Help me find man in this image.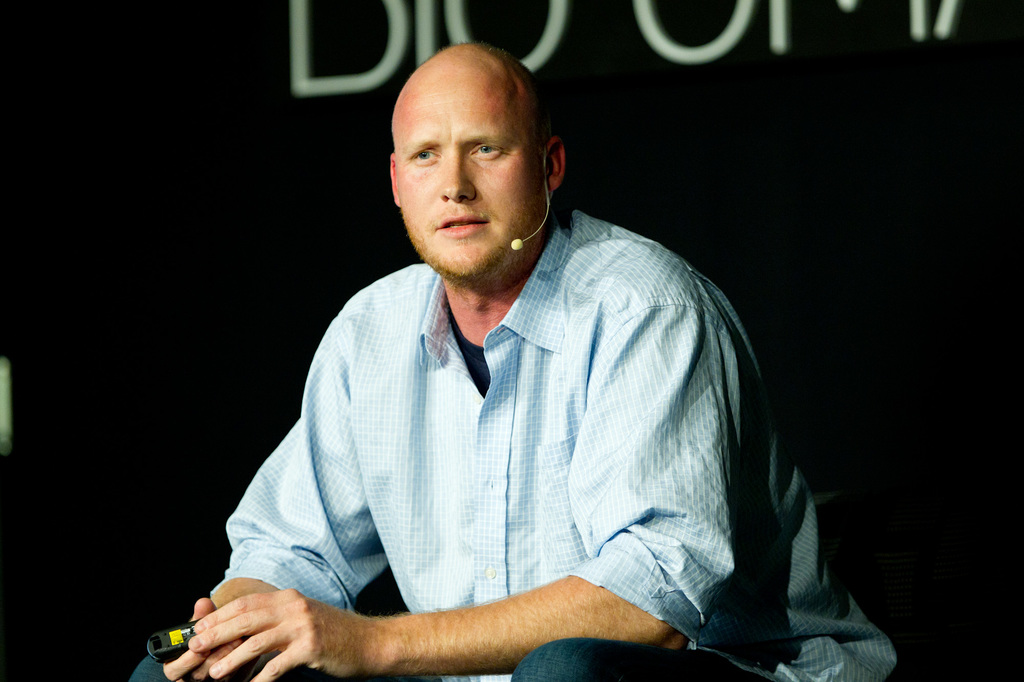
Found it: <box>189,203,909,681</box>.
